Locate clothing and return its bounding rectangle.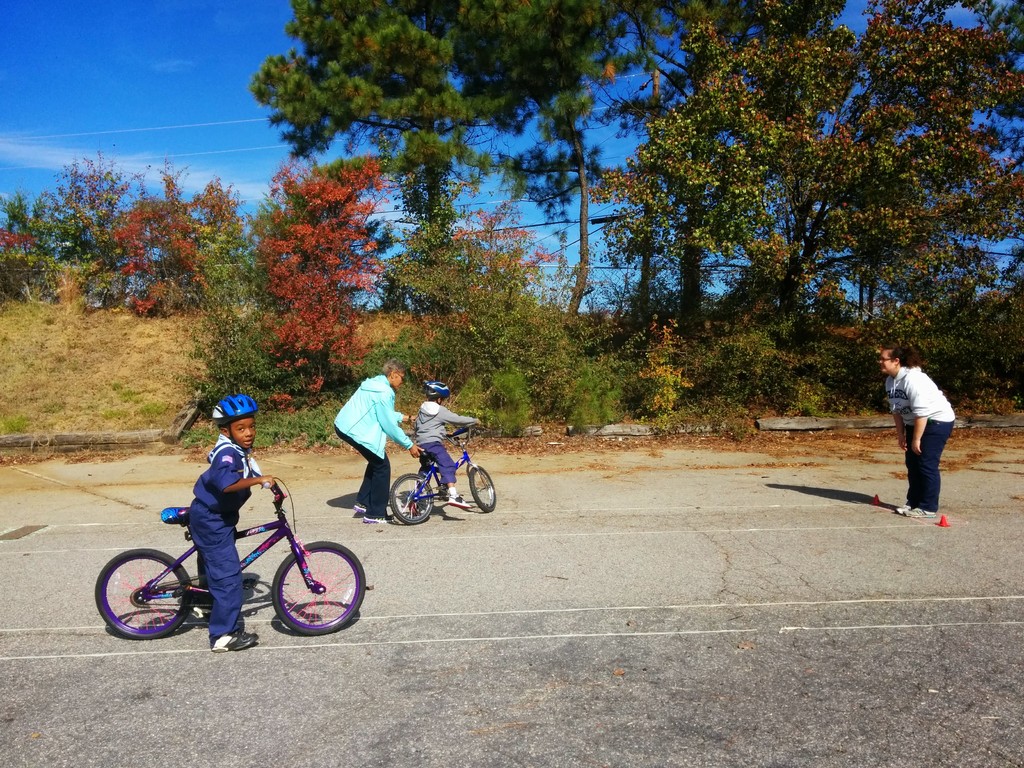
(left=336, top=376, right=412, bottom=519).
